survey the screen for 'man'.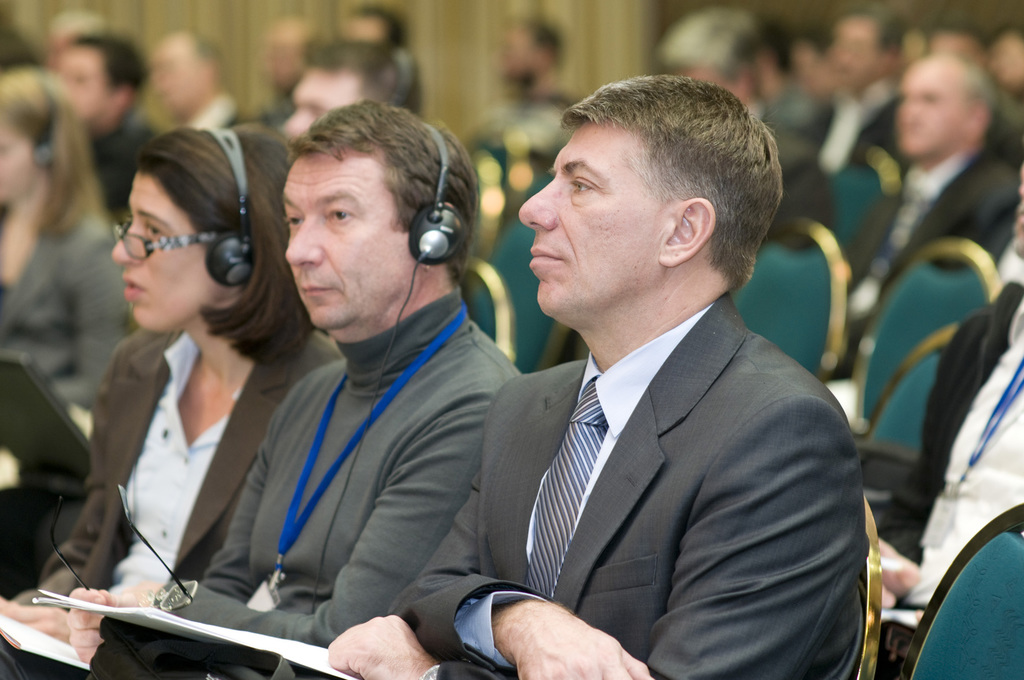
Survey found: {"x1": 871, "y1": 277, "x2": 1023, "y2": 679}.
